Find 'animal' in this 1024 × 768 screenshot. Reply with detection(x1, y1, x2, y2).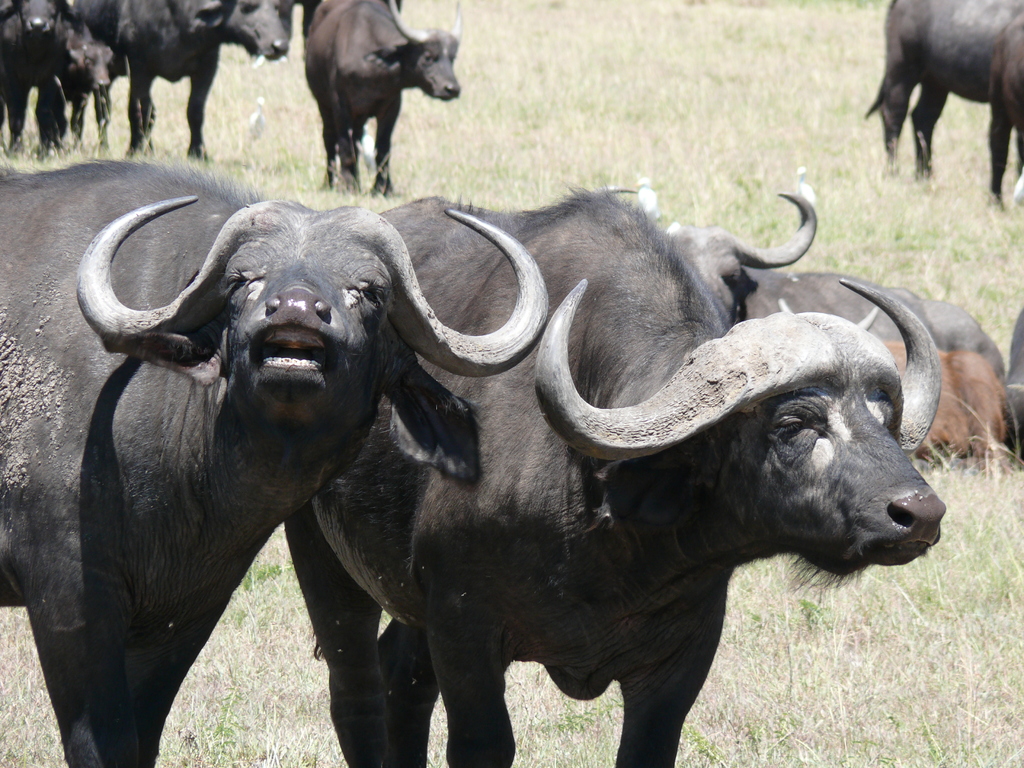
detection(1008, 297, 1023, 435).
